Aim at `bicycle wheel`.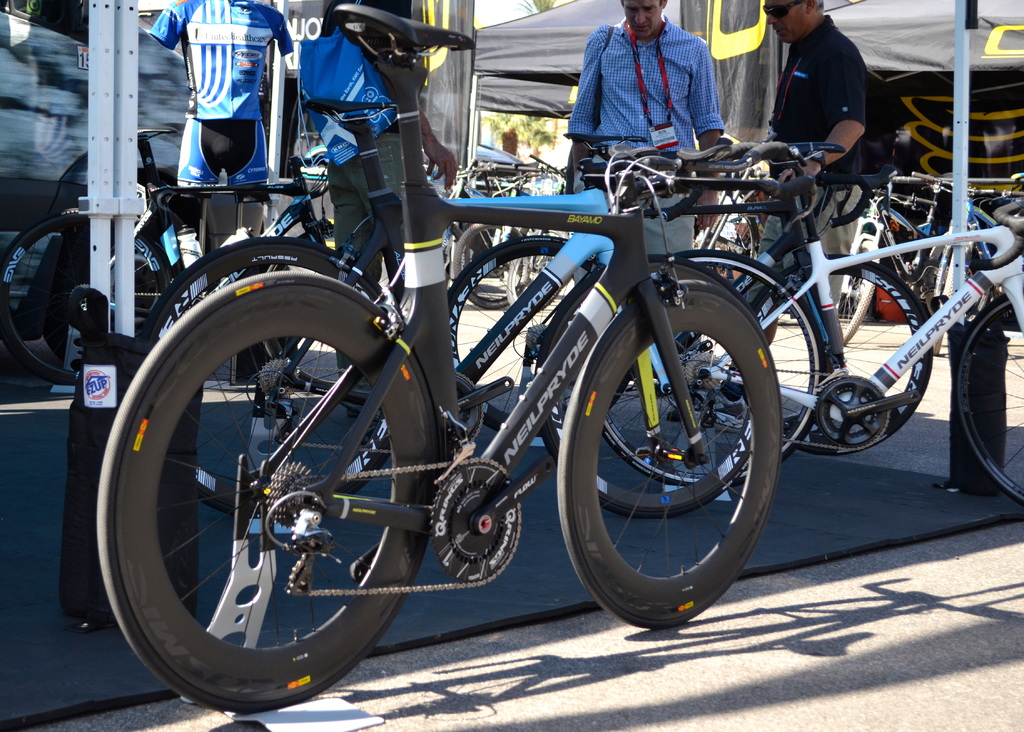
Aimed at 838,237,876,344.
